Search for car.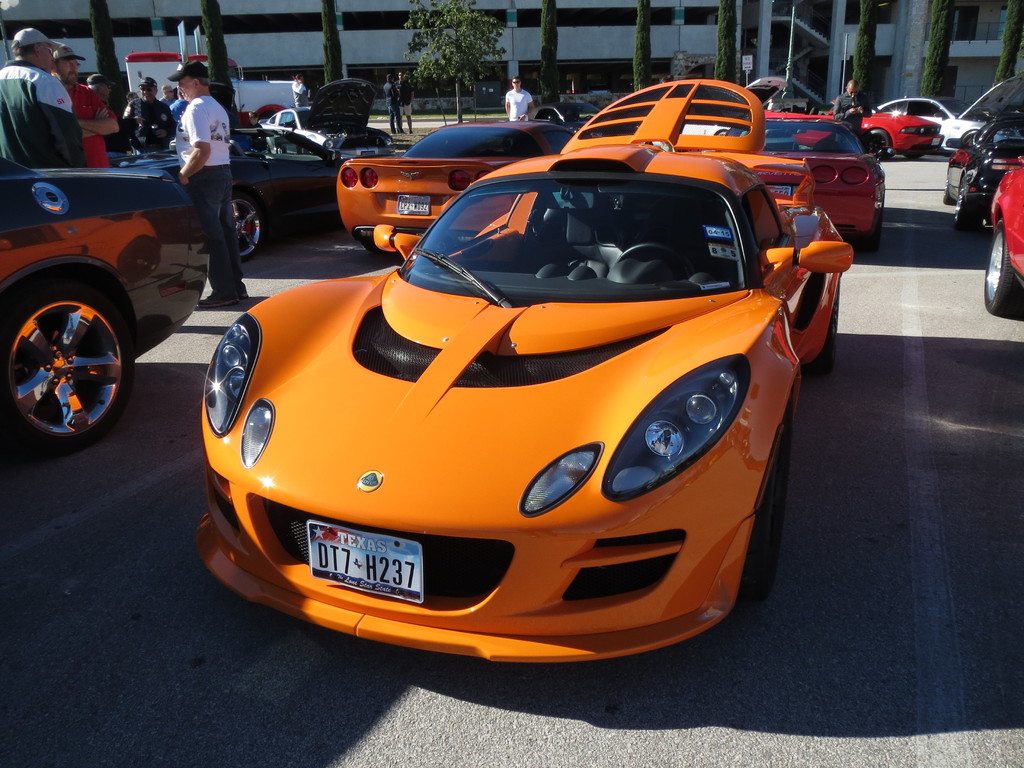
Found at 872,71,1023,153.
